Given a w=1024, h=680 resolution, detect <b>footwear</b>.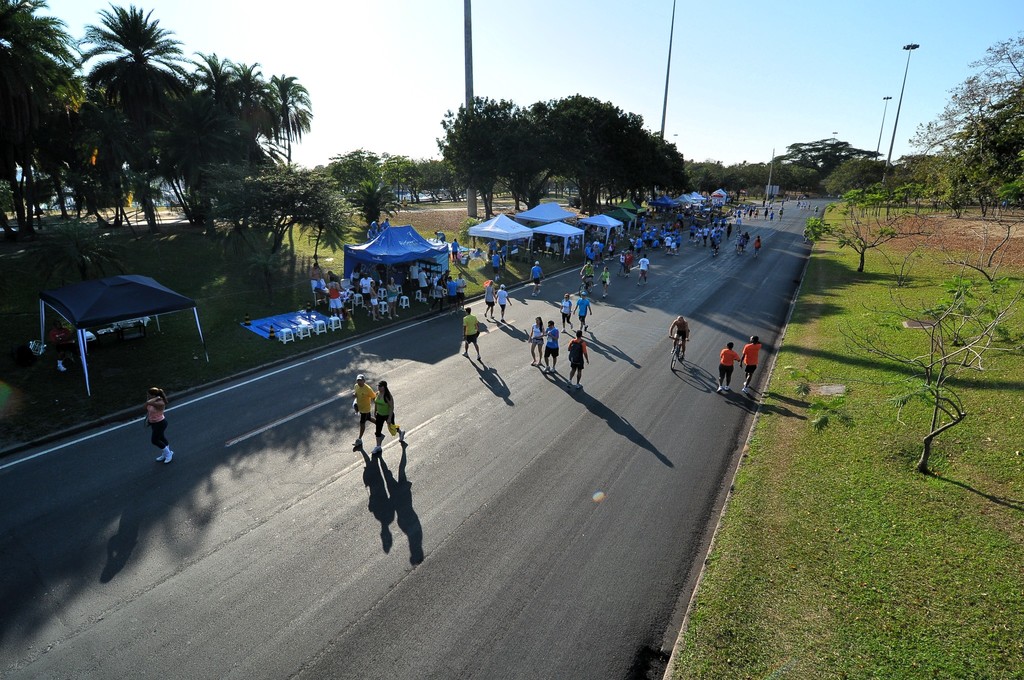
[left=575, top=387, right=579, bottom=388].
